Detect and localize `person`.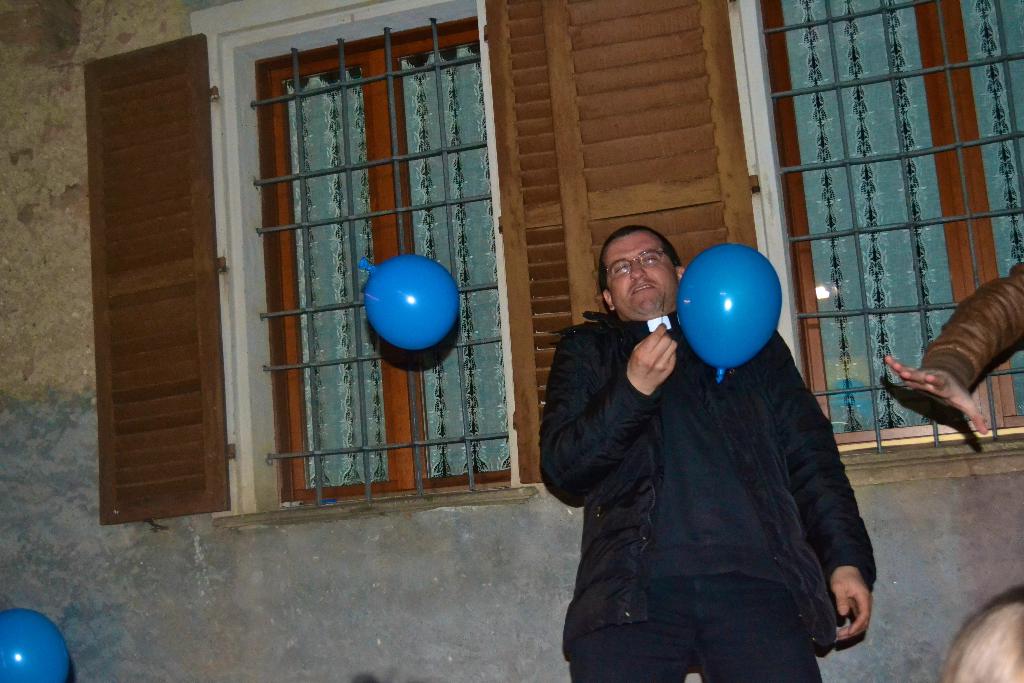
Localized at BBox(538, 226, 883, 682).
